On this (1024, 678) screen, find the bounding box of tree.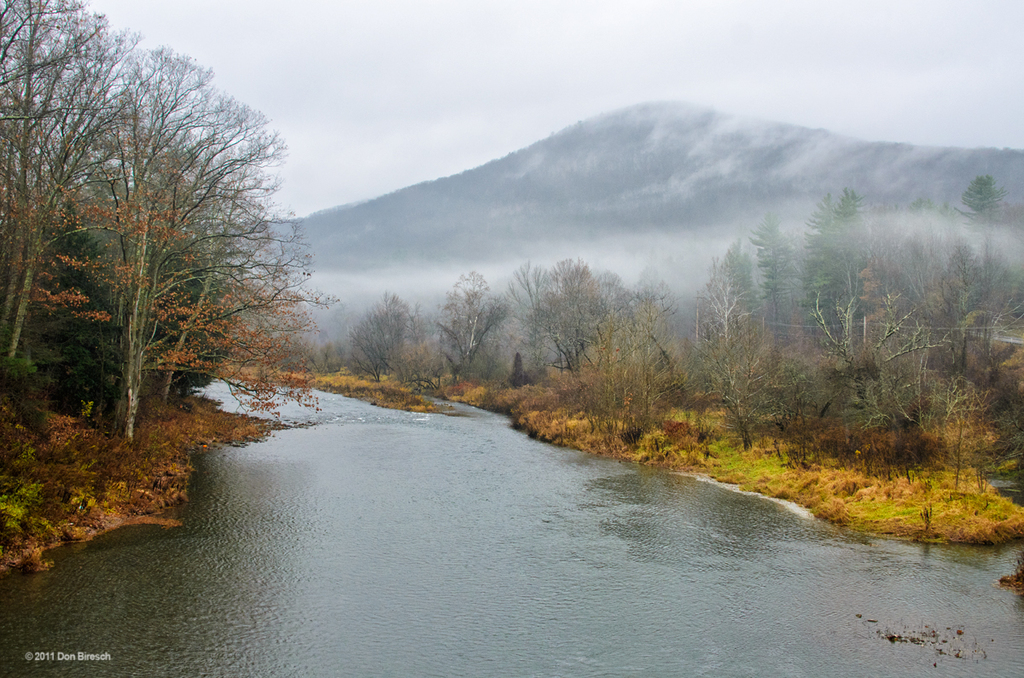
Bounding box: 808:180:883:354.
